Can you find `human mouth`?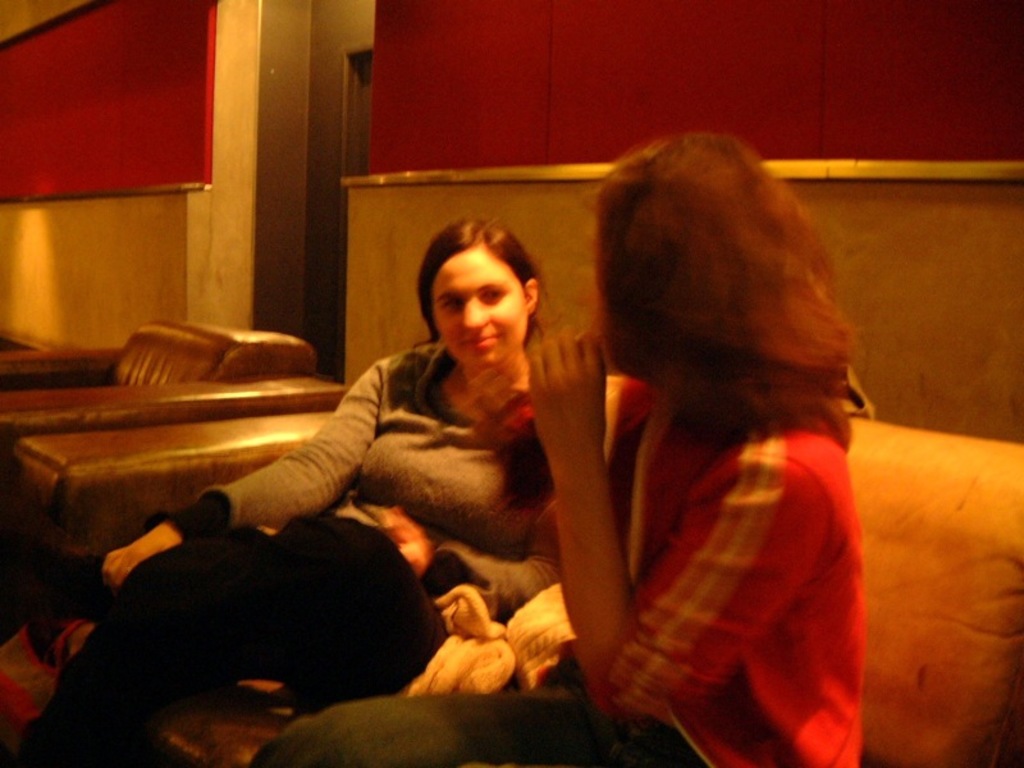
Yes, bounding box: rect(461, 338, 498, 349).
